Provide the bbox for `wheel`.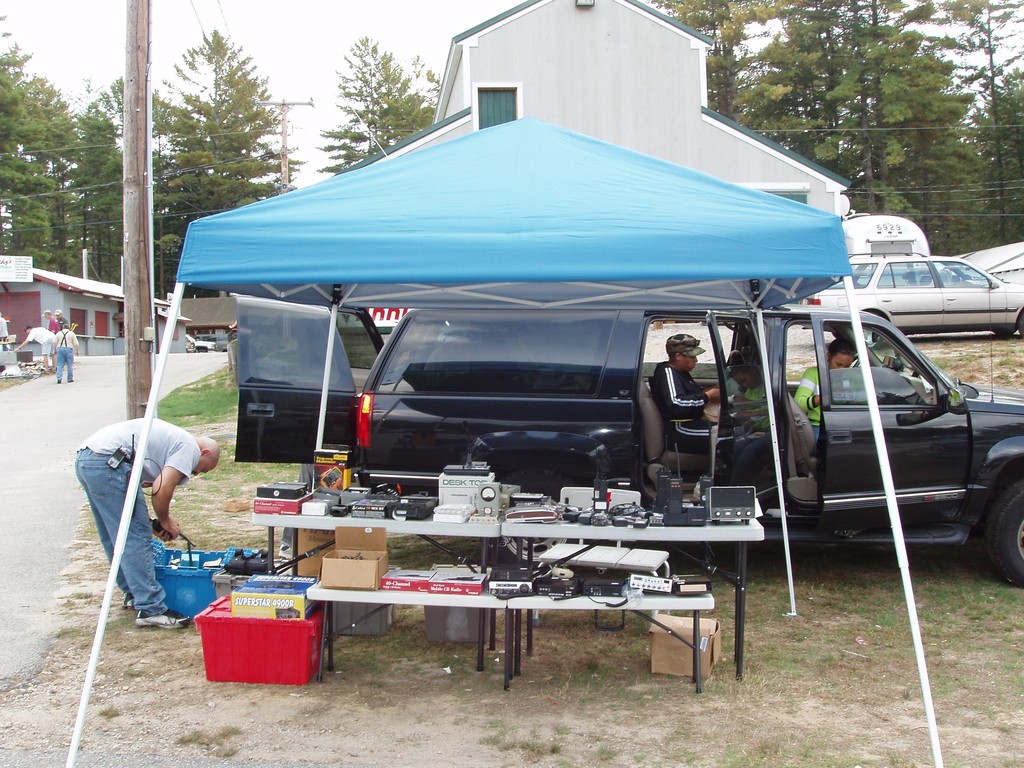
1021, 317, 1023, 335.
